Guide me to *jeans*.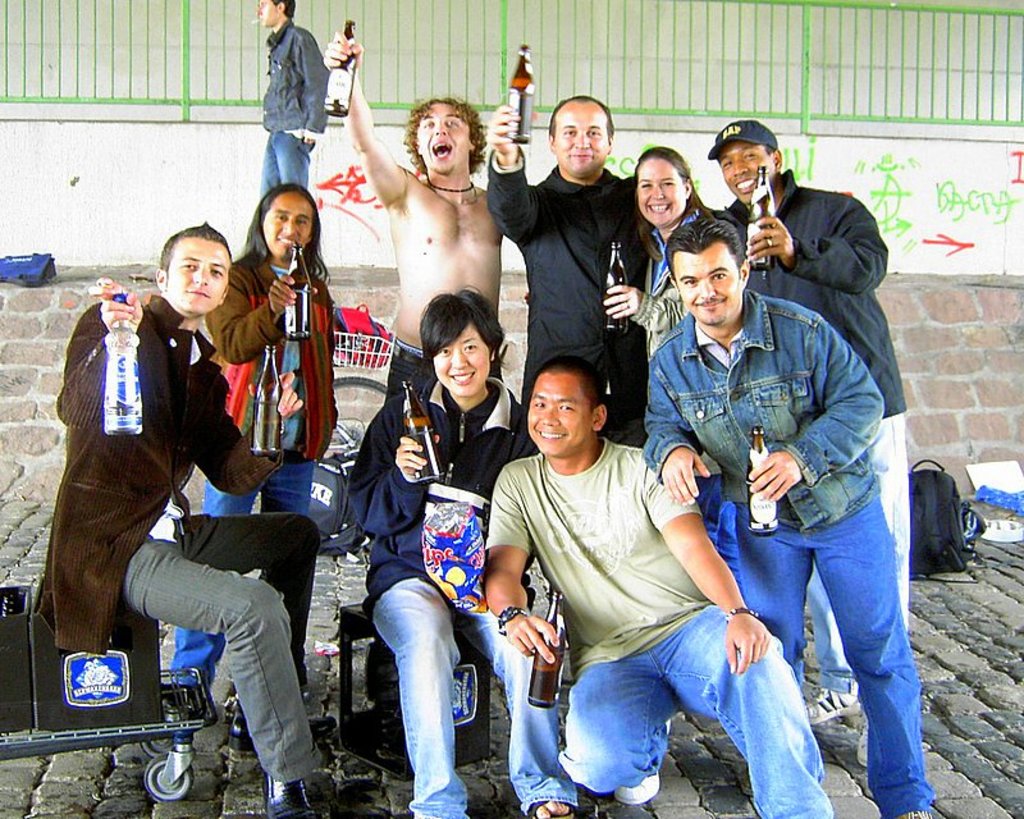
Guidance: bbox(539, 612, 836, 805).
